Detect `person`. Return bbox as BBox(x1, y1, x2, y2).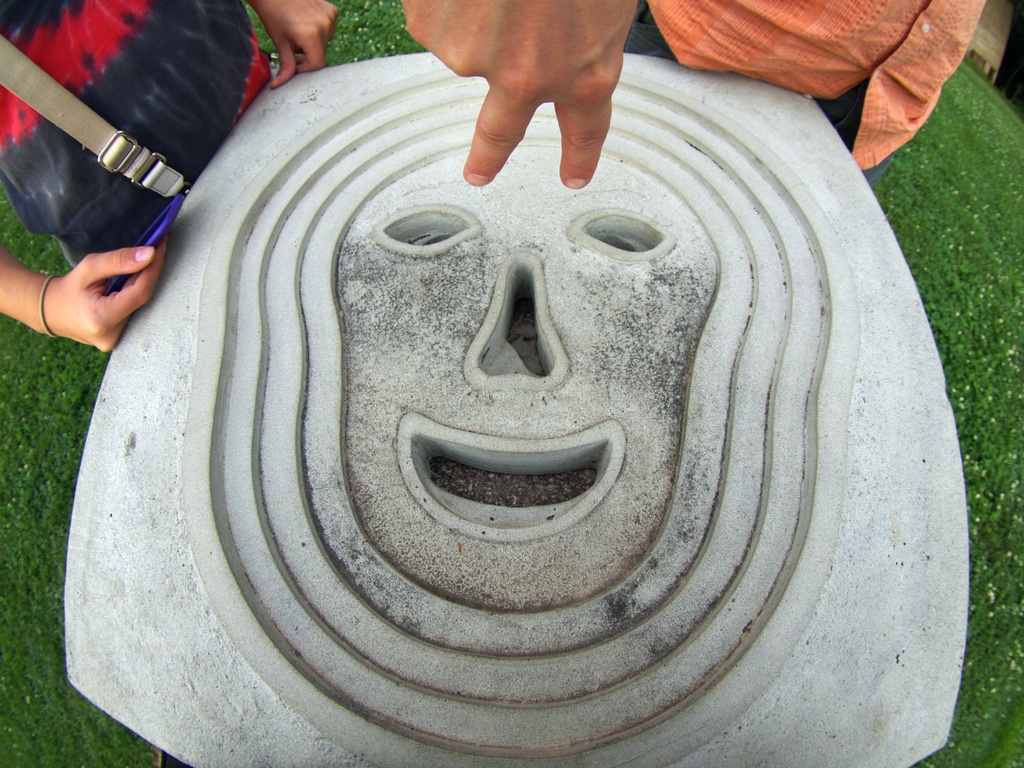
BBox(0, 0, 342, 356).
